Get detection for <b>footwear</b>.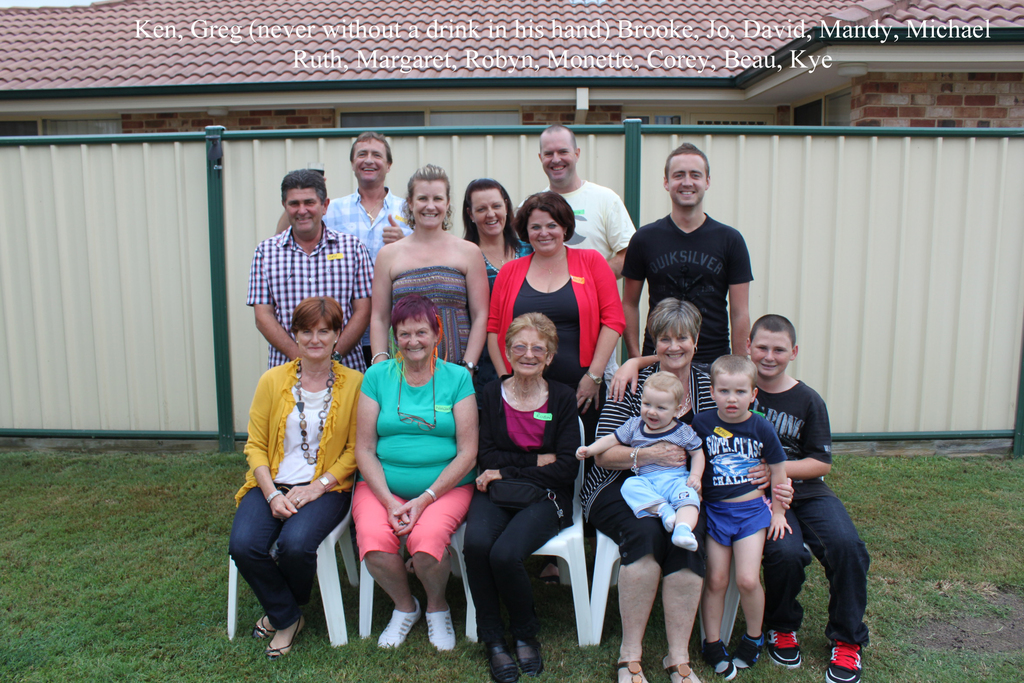
Detection: region(701, 638, 735, 679).
